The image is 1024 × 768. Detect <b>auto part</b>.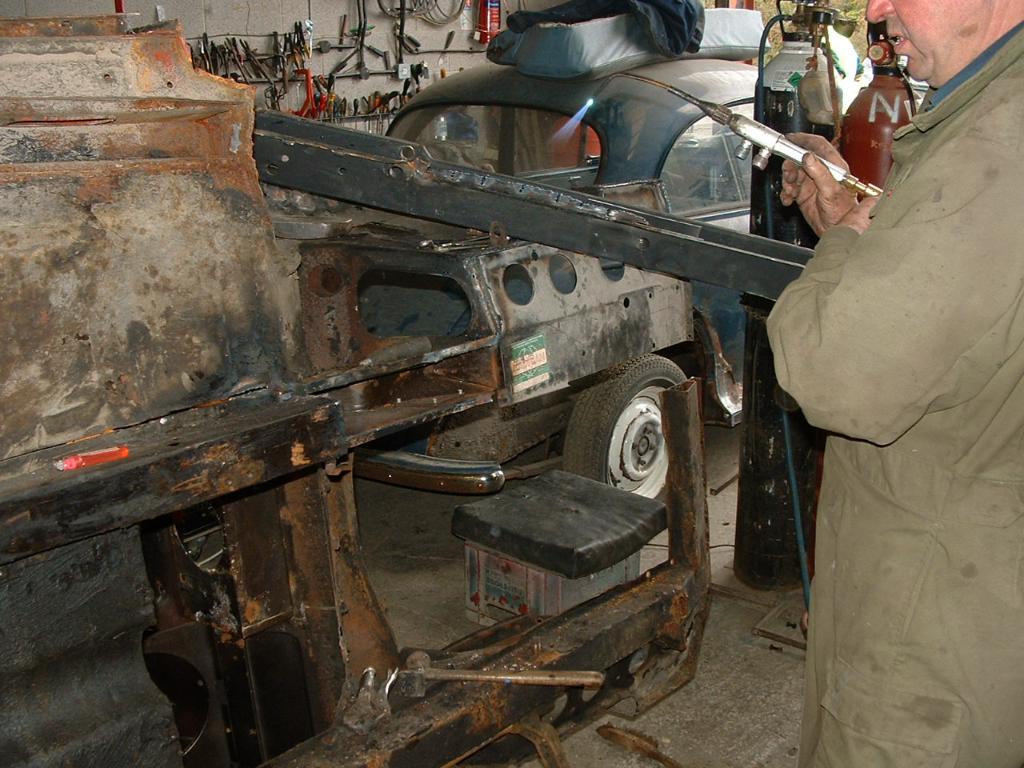
Detection: bbox=[258, 105, 818, 305].
